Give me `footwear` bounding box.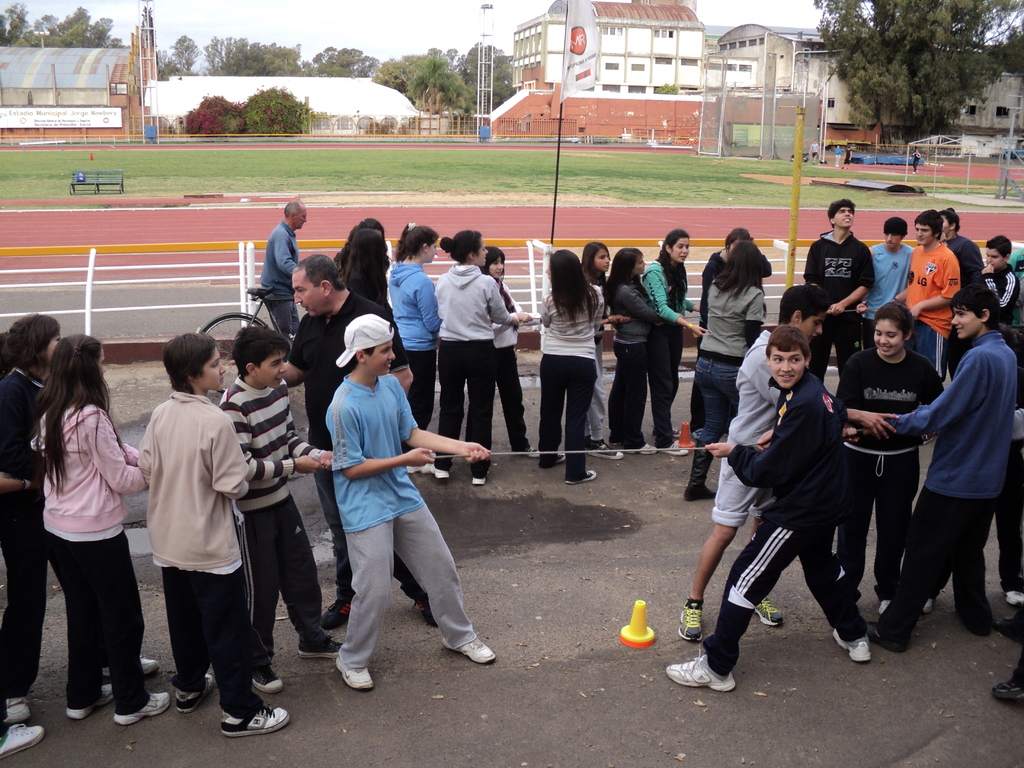
box(113, 696, 174, 722).
